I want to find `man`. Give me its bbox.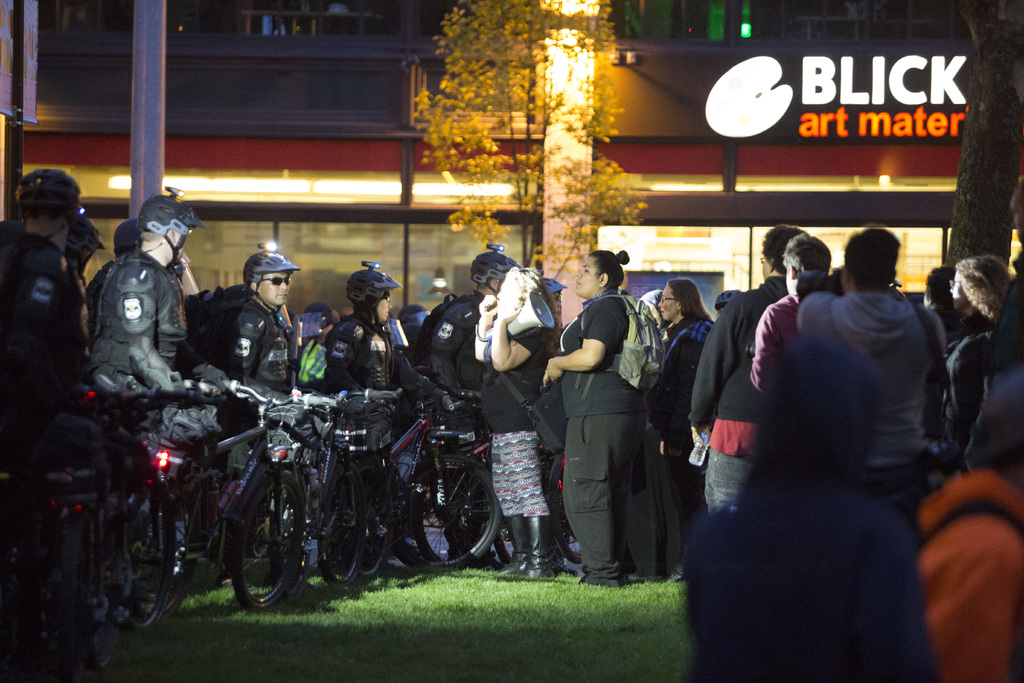
box=[0, 152, 102, 612].
